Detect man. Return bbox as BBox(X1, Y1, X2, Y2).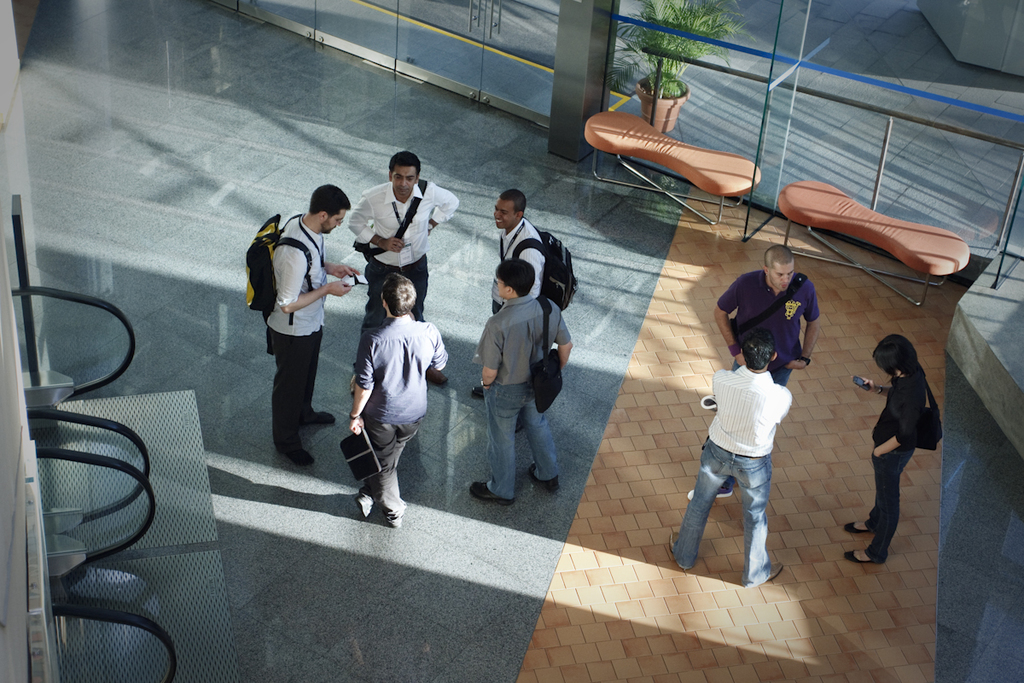
BBox(672, 326, 784, 591).
